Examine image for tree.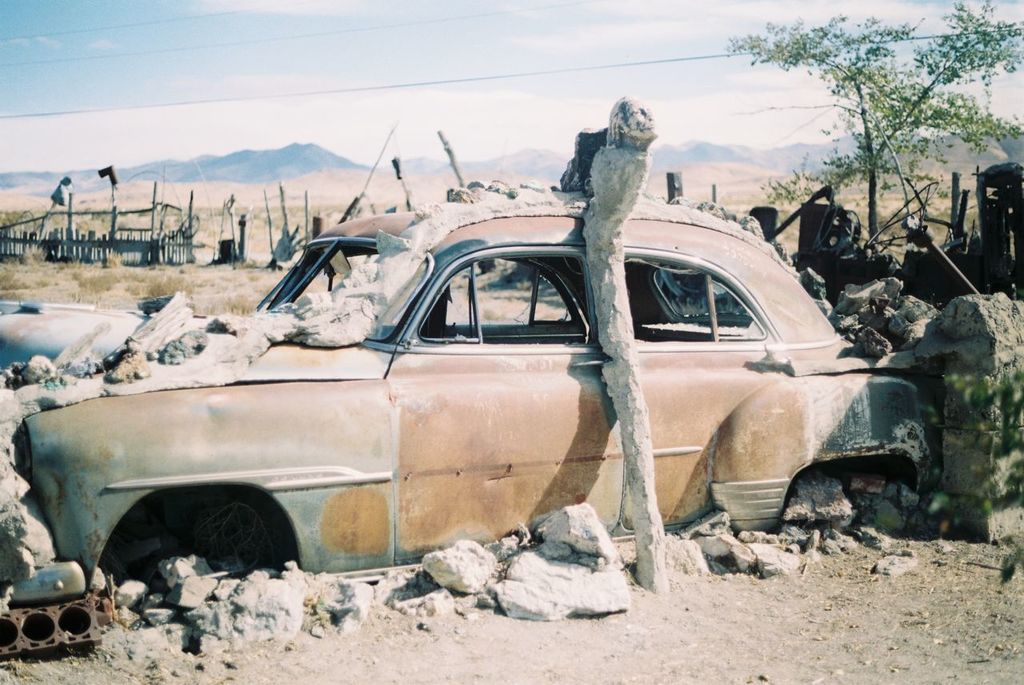
Examination result: (left=736, top=0, right=1023, bottom=254).
